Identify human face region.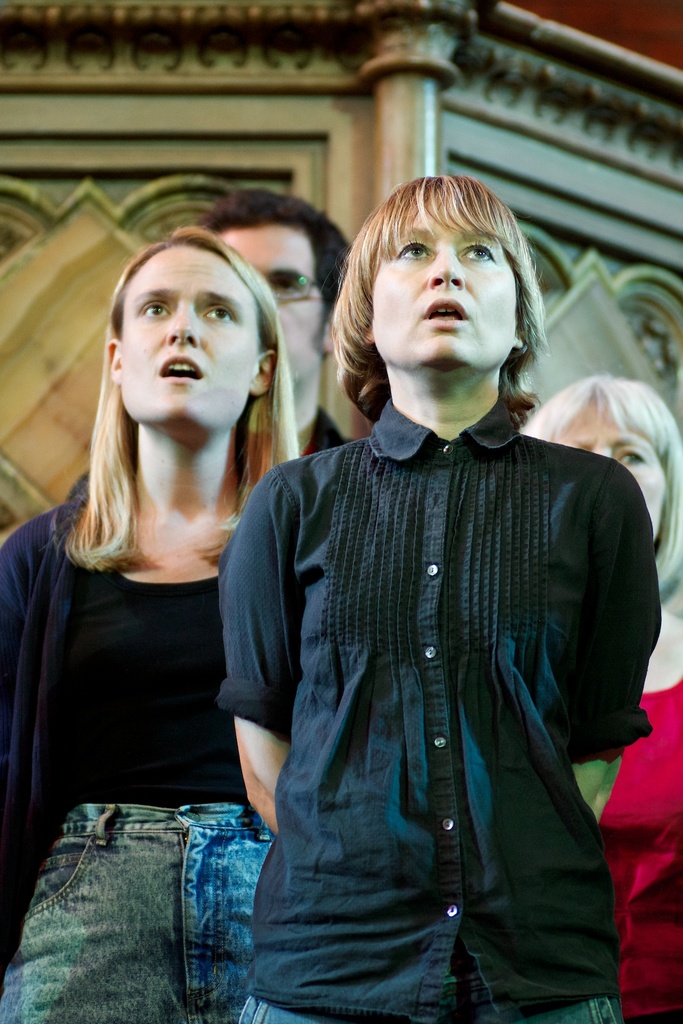
Region: [x1=222, y1=223, x2=324, y2=390].
